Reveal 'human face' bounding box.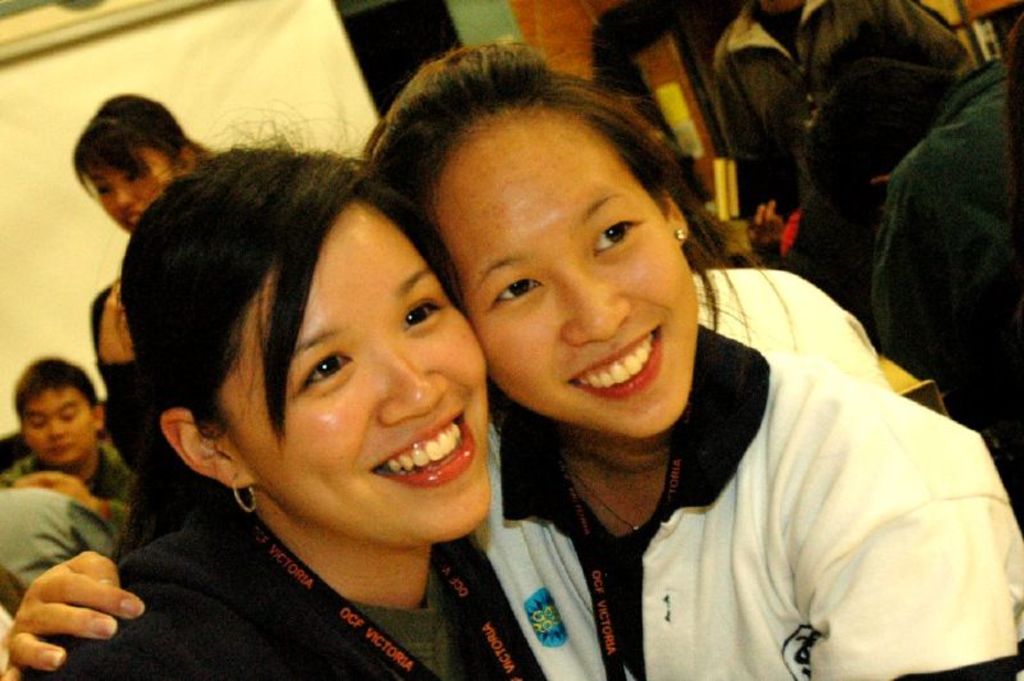
Revealed: (86,147,173,234).
